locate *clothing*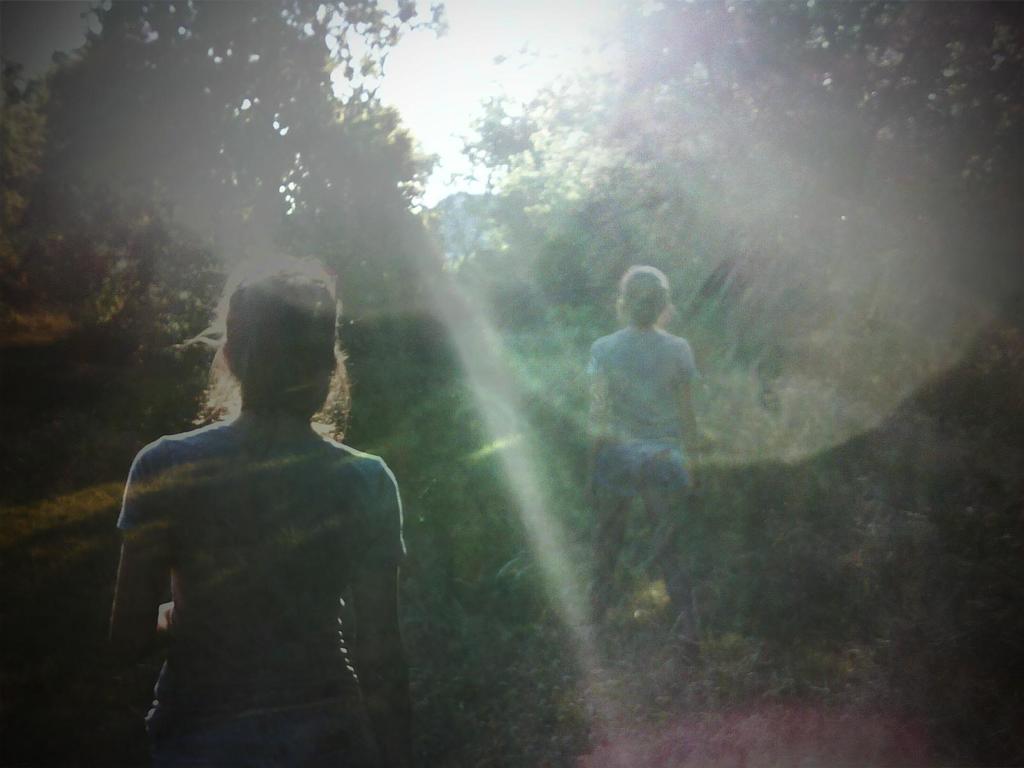
114 400 405 765
